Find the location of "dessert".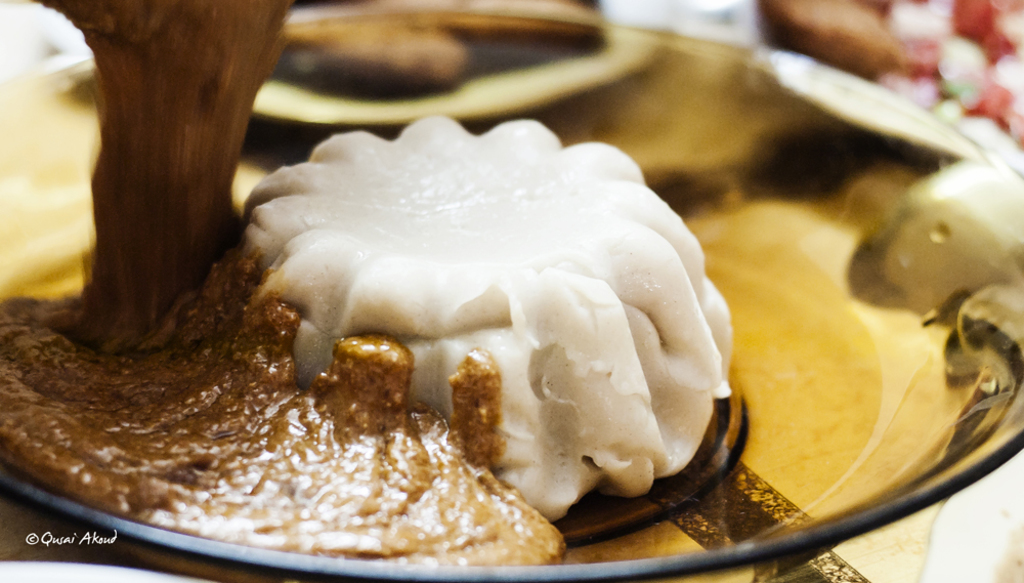
Location: [0,0,744,566].
